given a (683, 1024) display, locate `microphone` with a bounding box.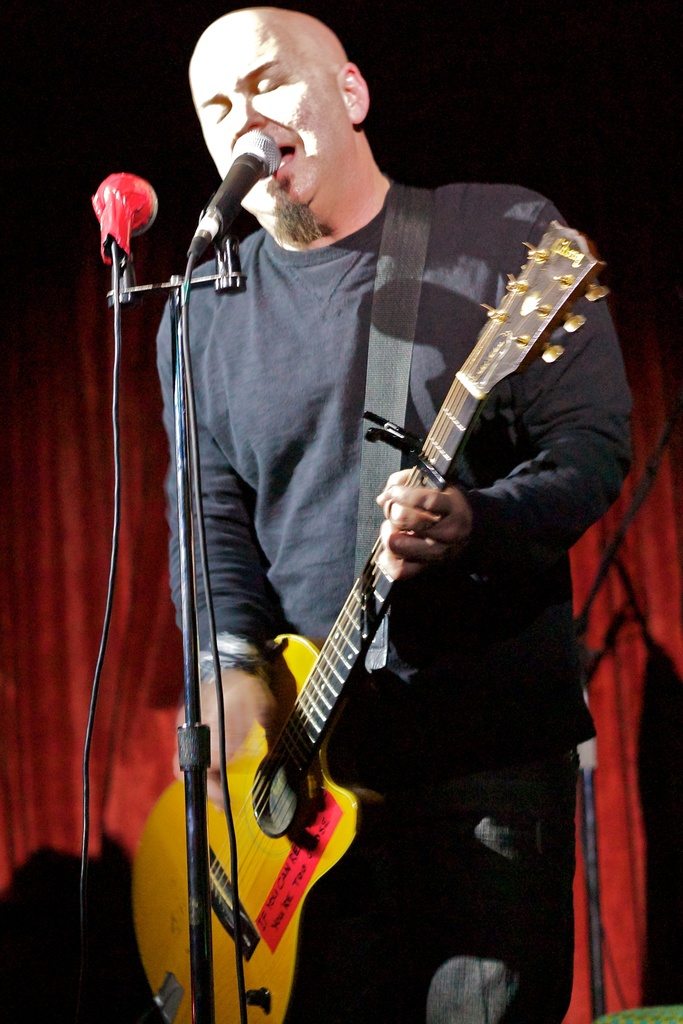
Located: {"x1": 92, "y1": 175, "x2": 159, "y2": 266}.
